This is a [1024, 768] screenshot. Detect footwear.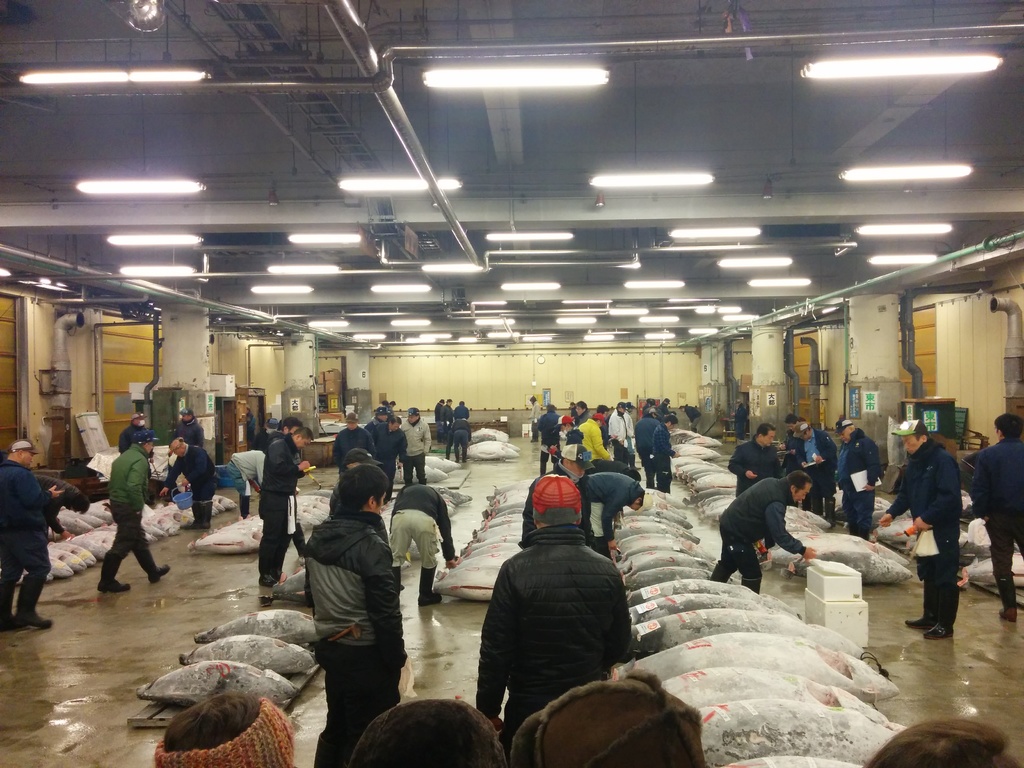
[995, 607, 1016, 623].
